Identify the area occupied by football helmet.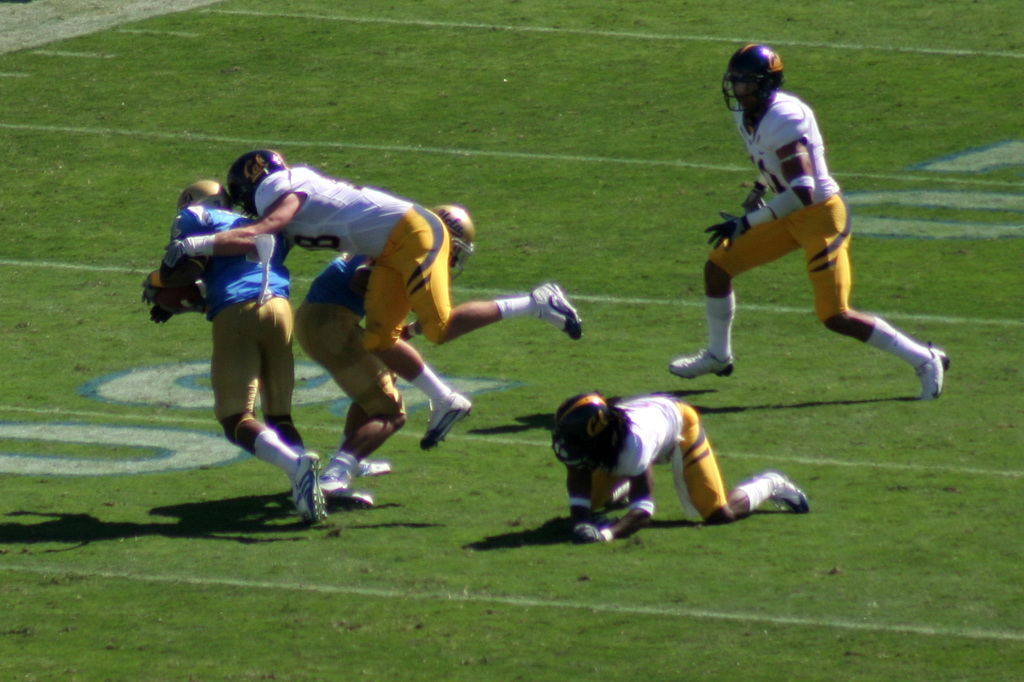
Area: bbox=(423, 202, 477, 279).
